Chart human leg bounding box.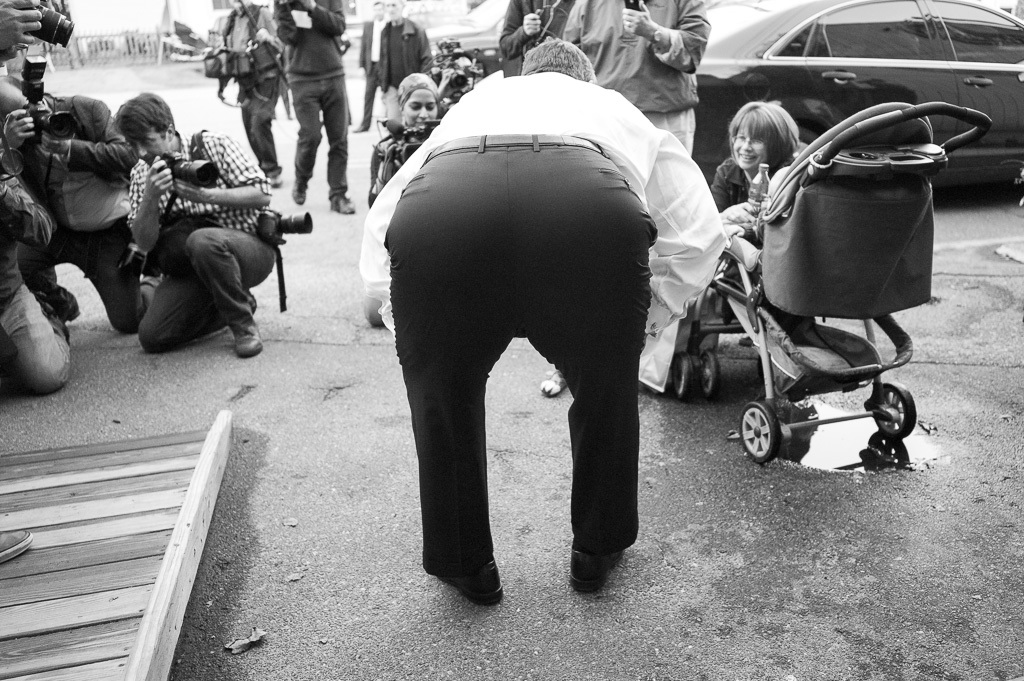
Charted: 235,71,261,170.
